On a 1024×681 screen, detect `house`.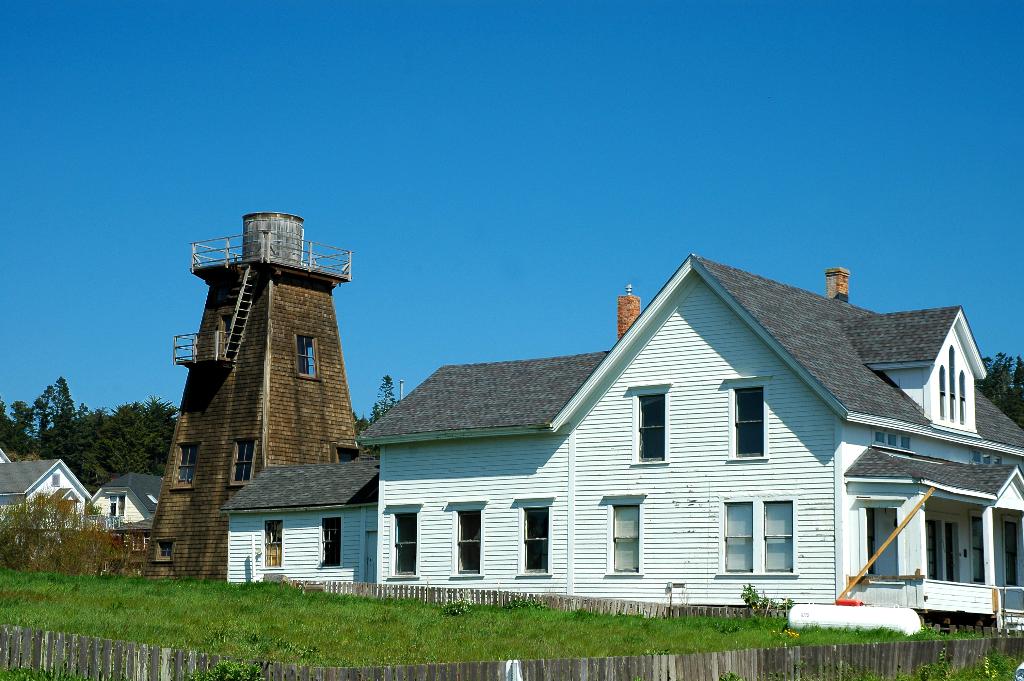
[959, 347, 1023, 631].
